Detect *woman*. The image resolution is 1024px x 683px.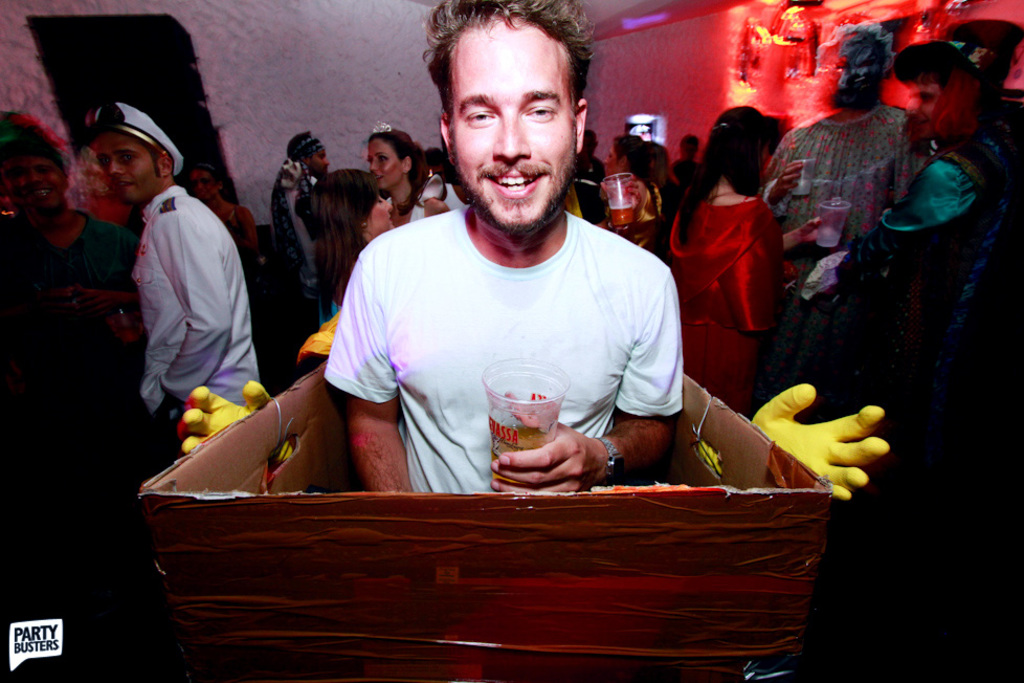
region(602, 136, 664, 248).
